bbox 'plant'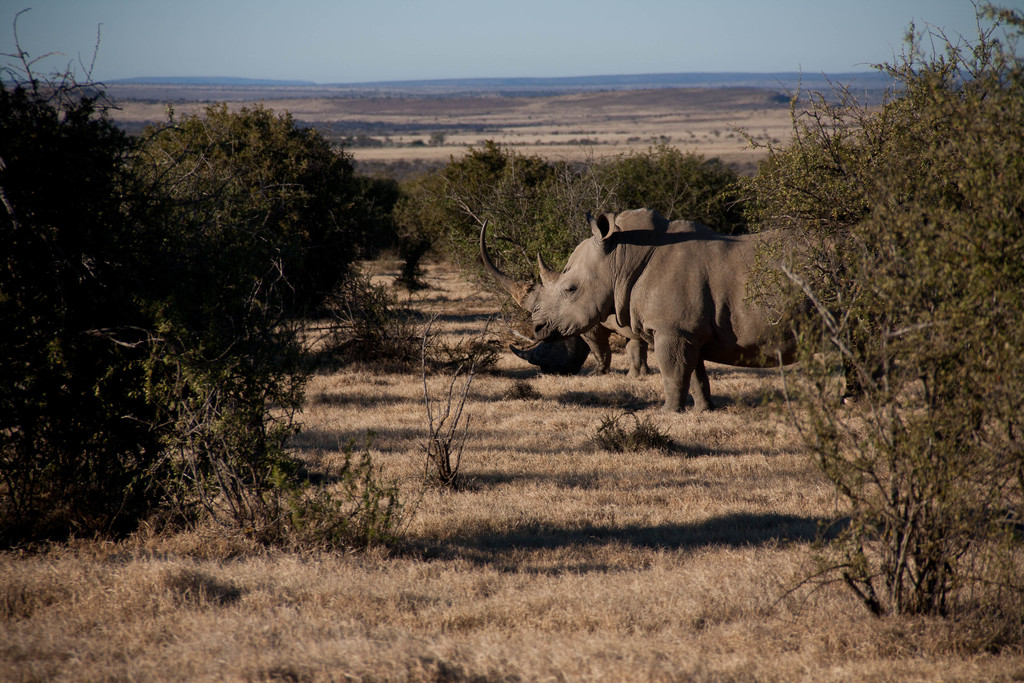
[111,94,371,483]
